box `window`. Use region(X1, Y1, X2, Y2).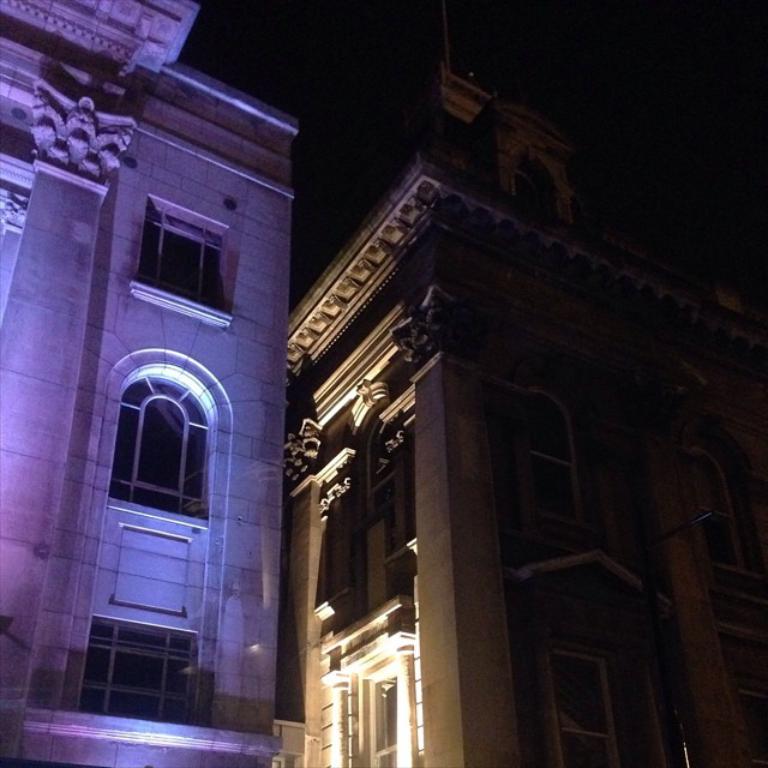
region(131, 214, 227, 311).
